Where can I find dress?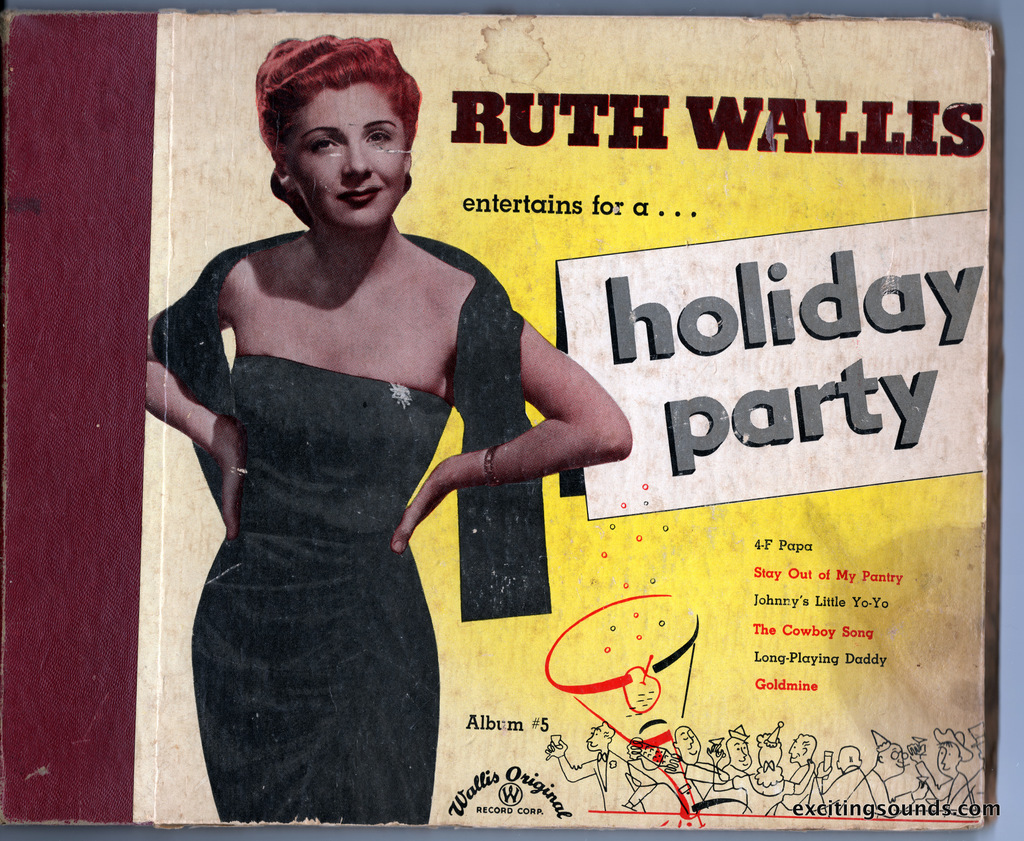
You can find it at [184, 347, 454, 834].
